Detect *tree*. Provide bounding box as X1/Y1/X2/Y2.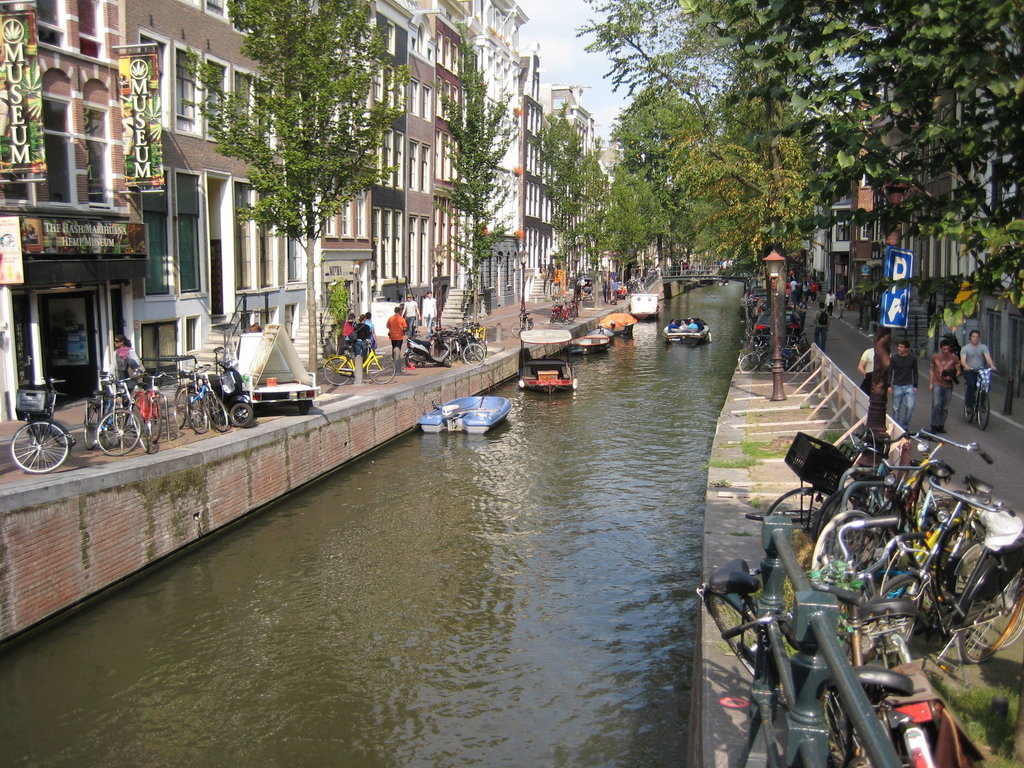
182/4/419/354.
